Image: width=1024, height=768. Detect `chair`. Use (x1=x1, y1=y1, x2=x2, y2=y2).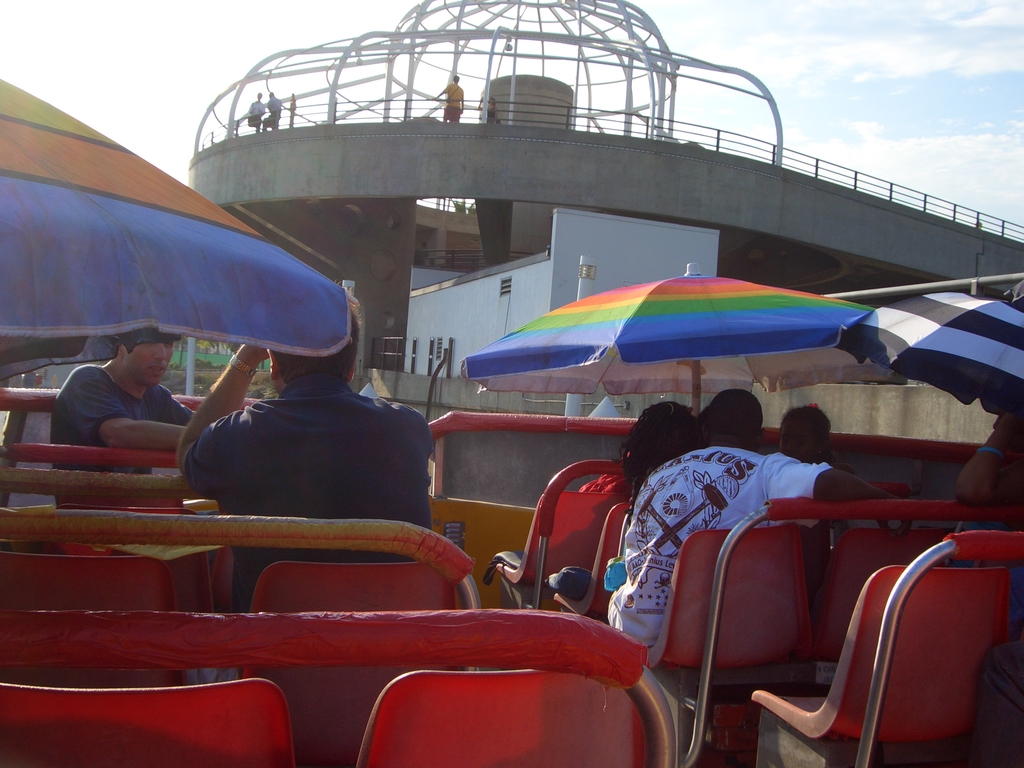
(x1=0, y1=549, x2=188, y2=691).
